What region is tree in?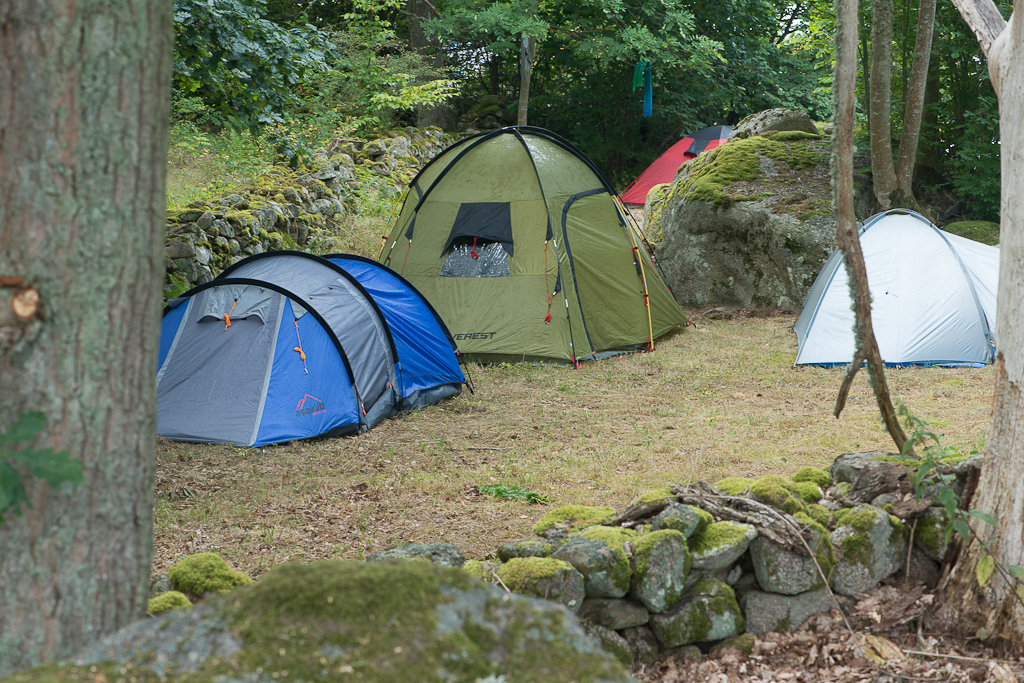
0/0/179/668.
